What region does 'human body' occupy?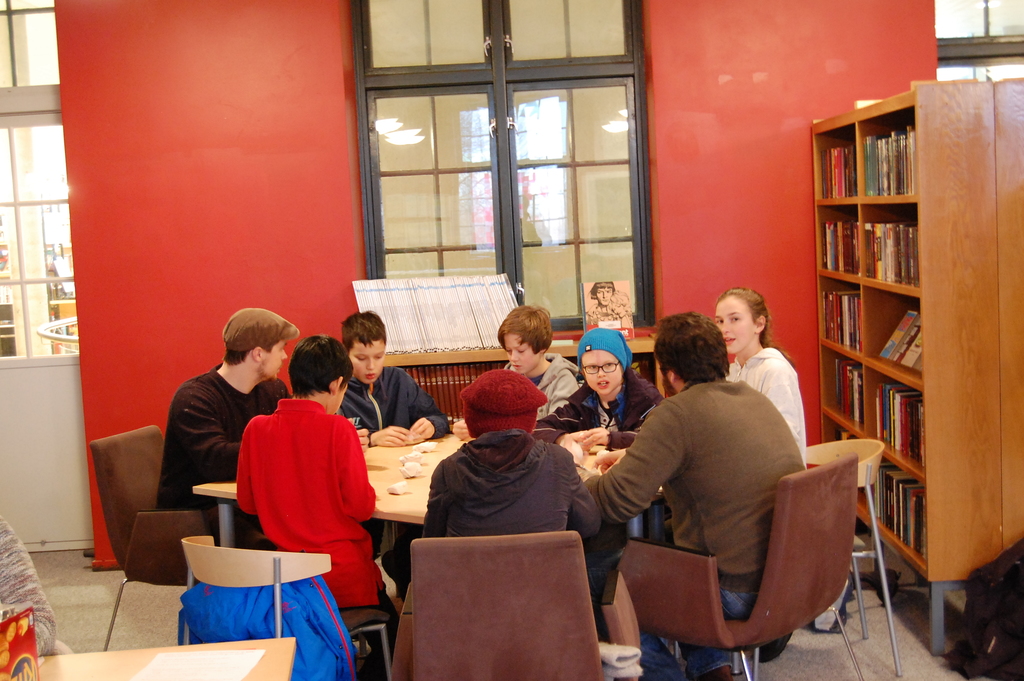
locate(573, 370, 799, 680).
